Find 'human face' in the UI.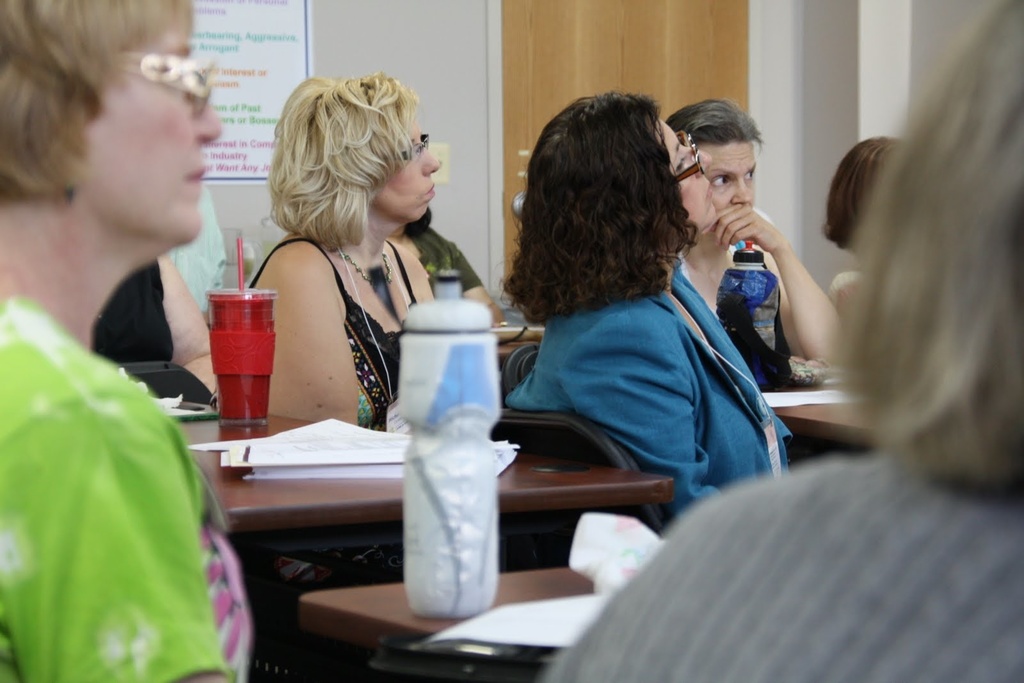
UI element at bbox=(81, 28, 226, 230).
